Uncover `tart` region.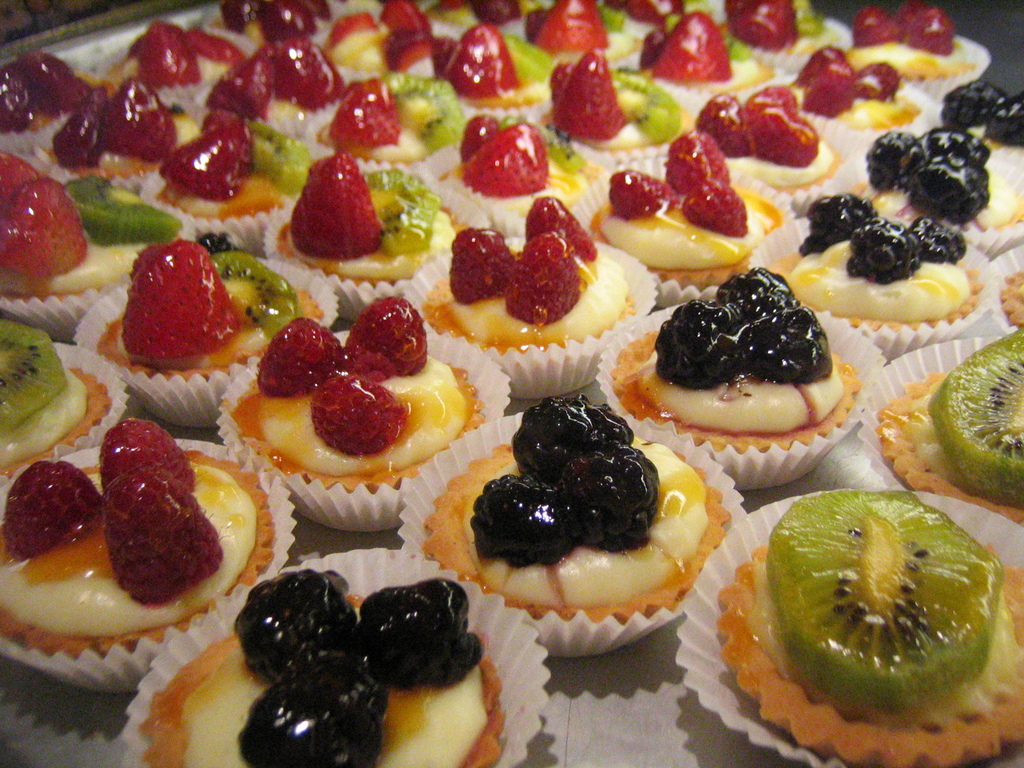
Uncovered: box(979, 243, 1023, 326).
